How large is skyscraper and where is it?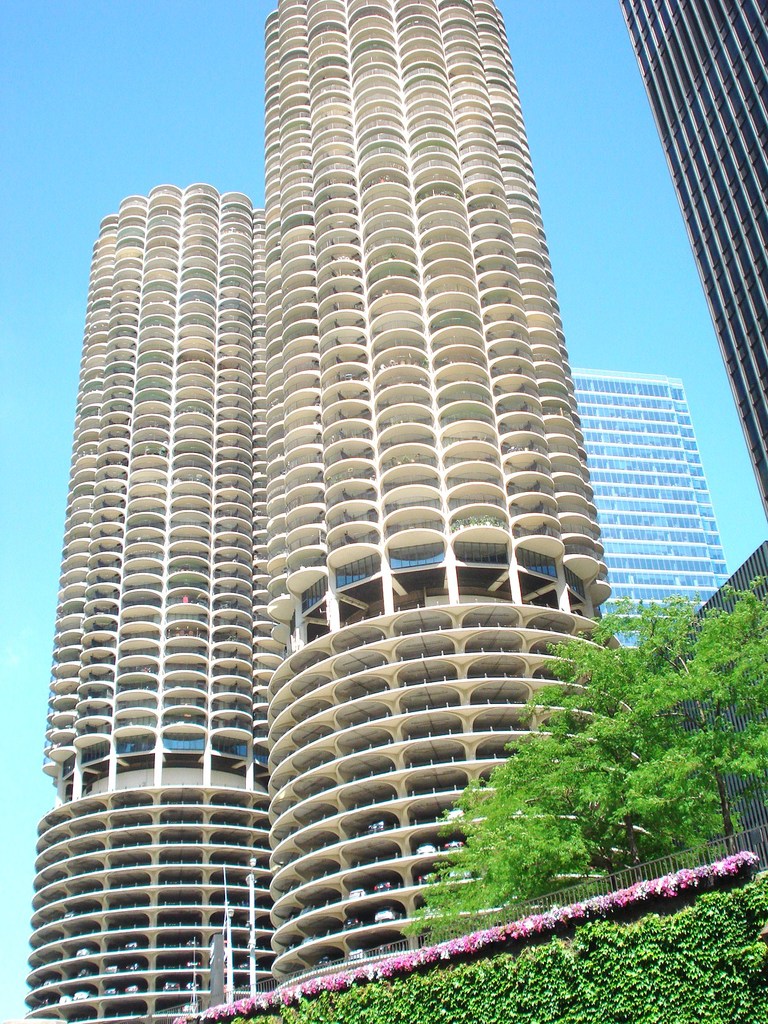
Bounding box: l=262, t=0, r=641, b=980.
